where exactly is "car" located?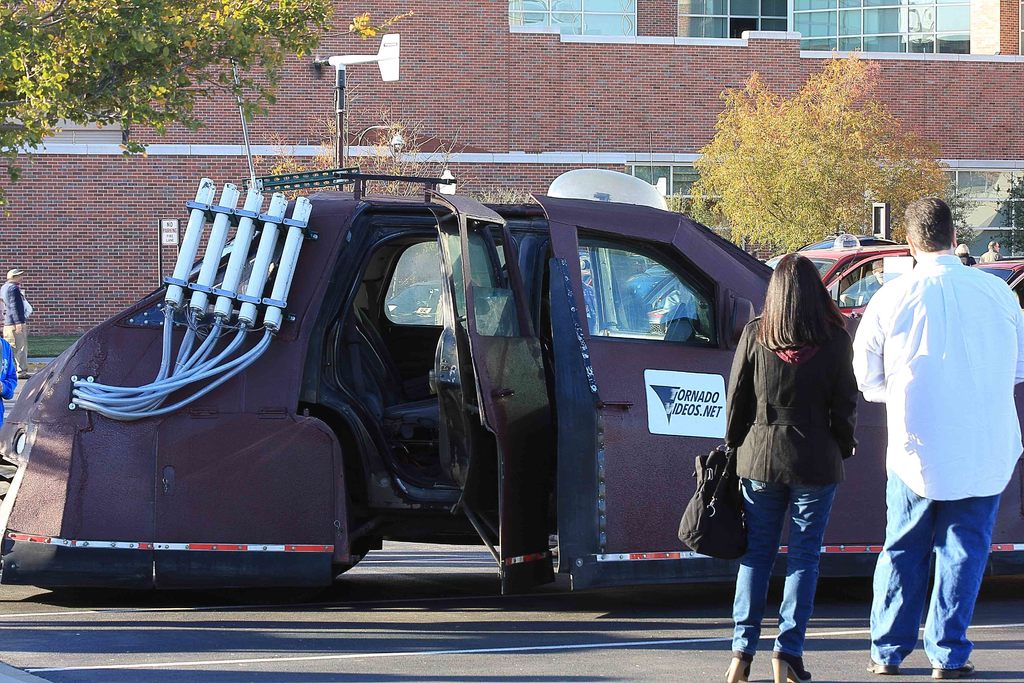
Its bounding box is <bbox>0, 197, 1023, 609</bbox>.
